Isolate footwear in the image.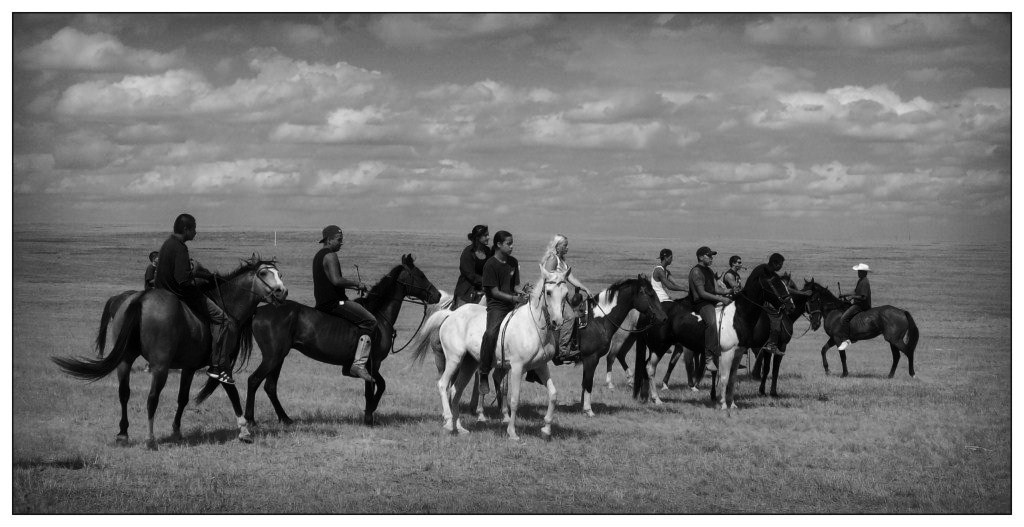
Isolated region: crop(525, 374, 544, 385).
